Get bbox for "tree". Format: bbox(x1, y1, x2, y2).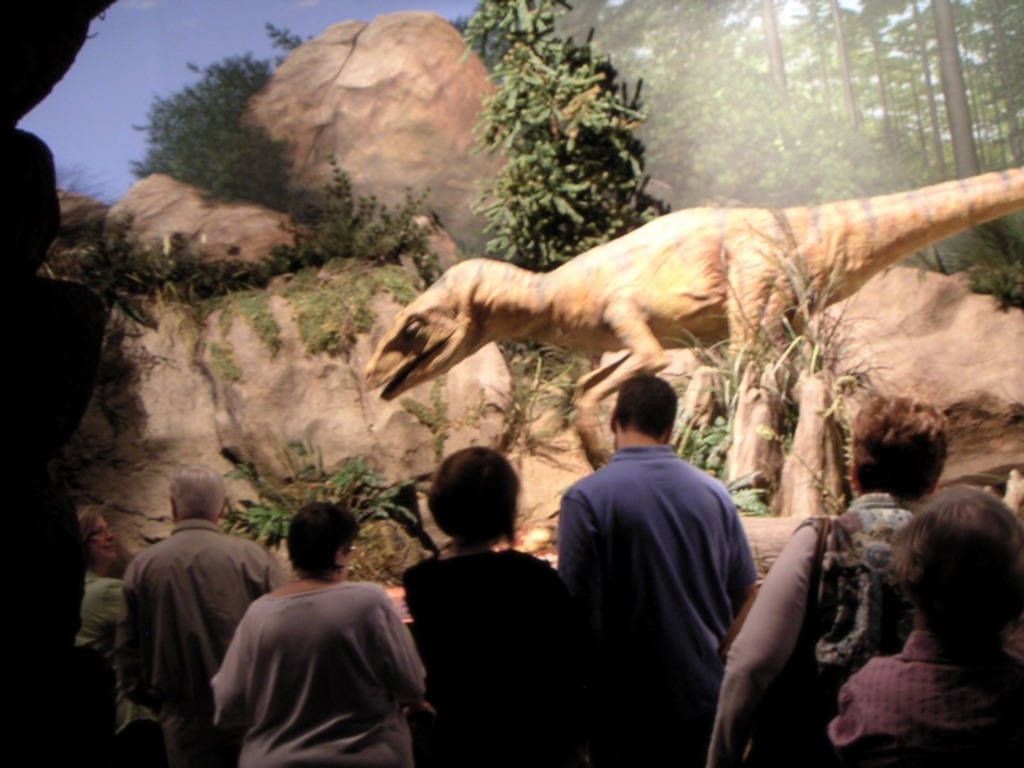
bbox(704, 0, 808, 201).
